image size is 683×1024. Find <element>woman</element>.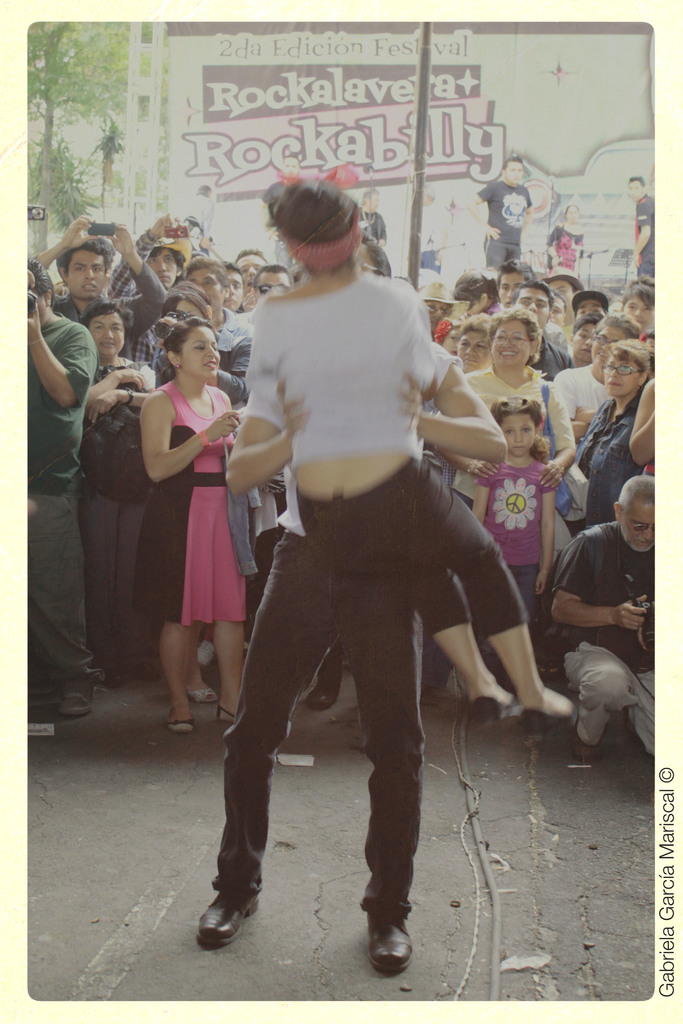
box(80, 295, 157, 689).
